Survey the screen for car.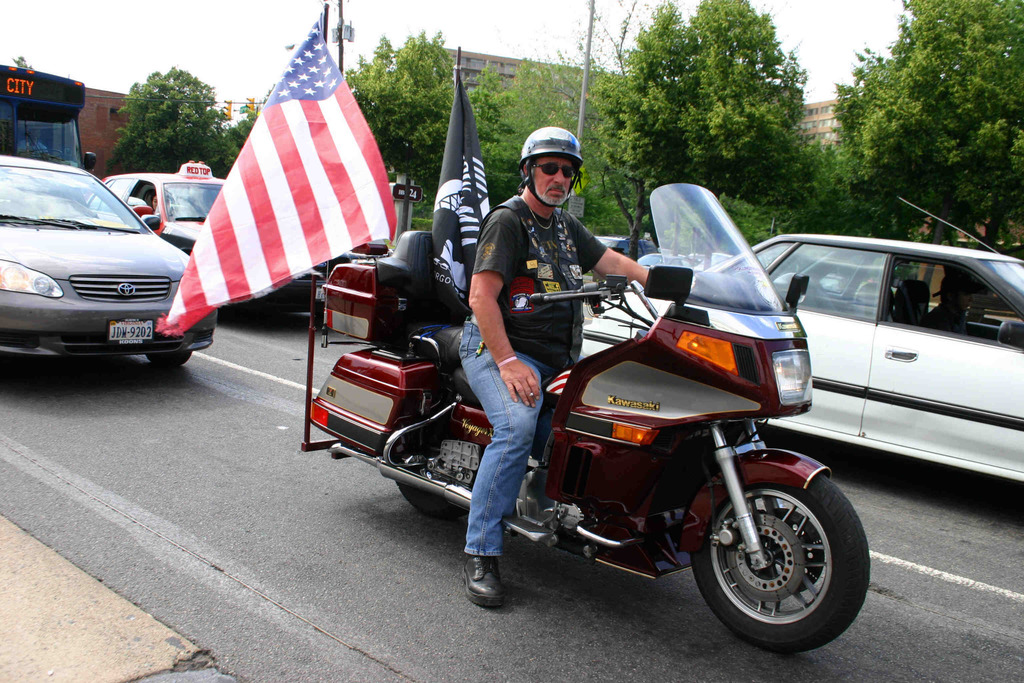
Survey found: Rect(639, 252, 698, 265).
